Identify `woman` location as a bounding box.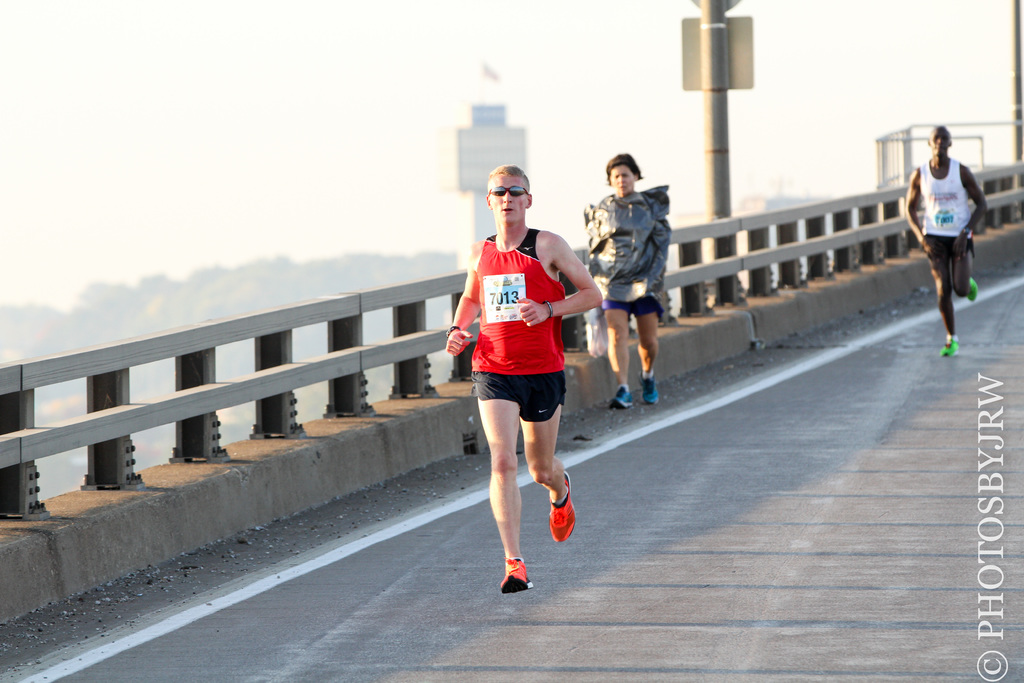
<box>584,150,680,411</box>.
